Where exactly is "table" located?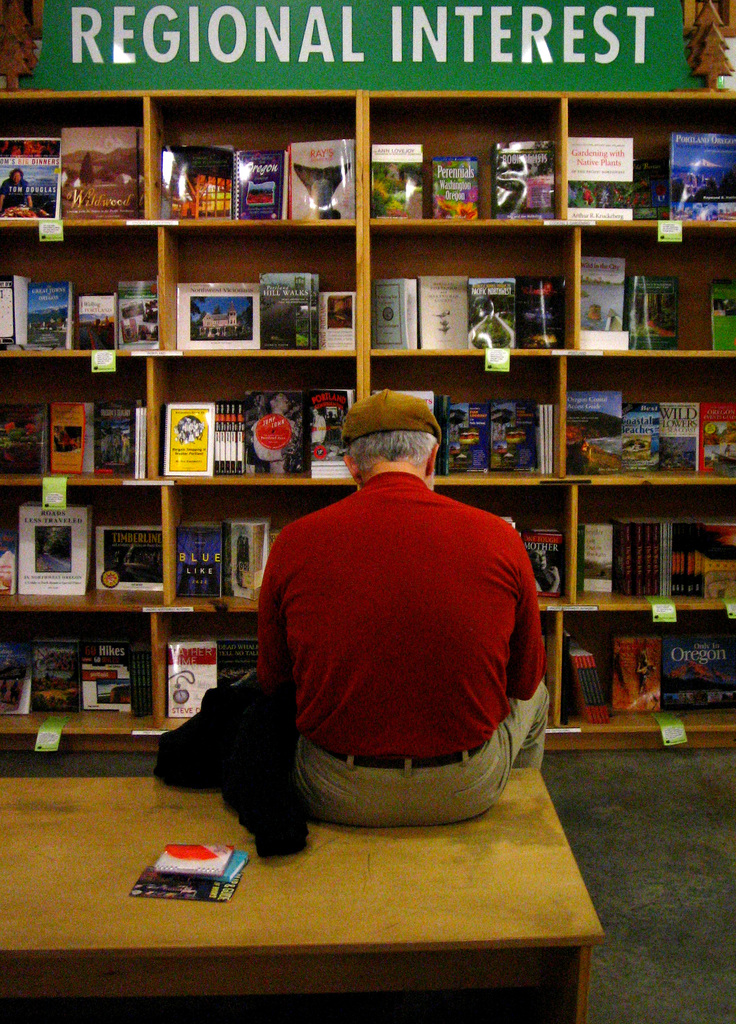
Its bounding box is bbox=(6, 767, 622, 1009).
